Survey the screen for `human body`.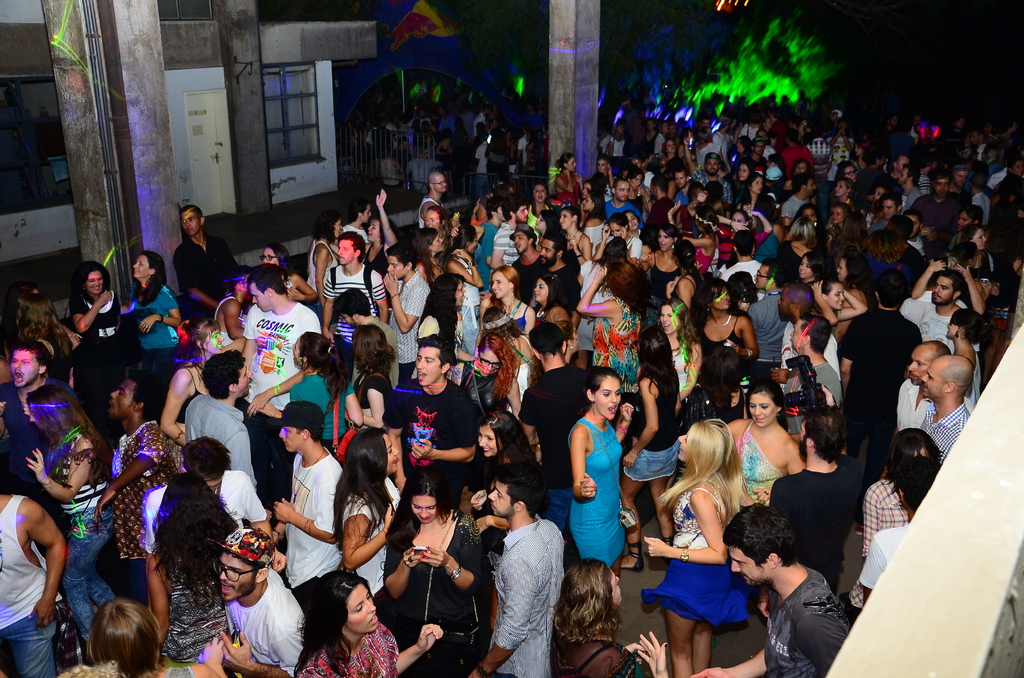
Survey found: <bbox>633, 156, 652, 182</bbox>.
